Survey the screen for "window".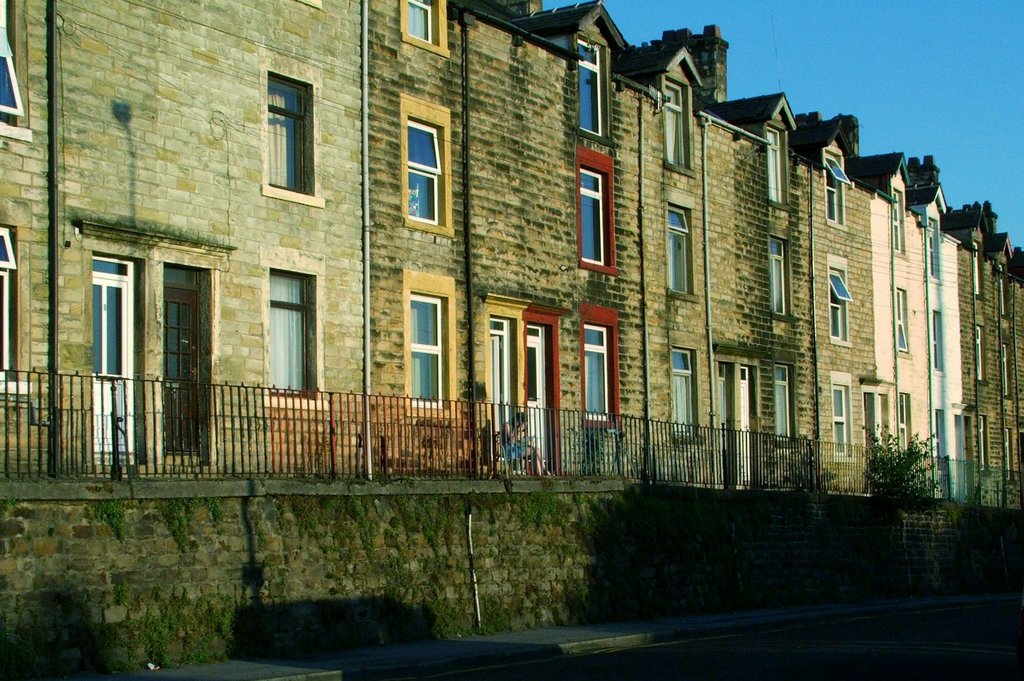
Survey found: (left=584, top=327, right=620, bottom=432).
